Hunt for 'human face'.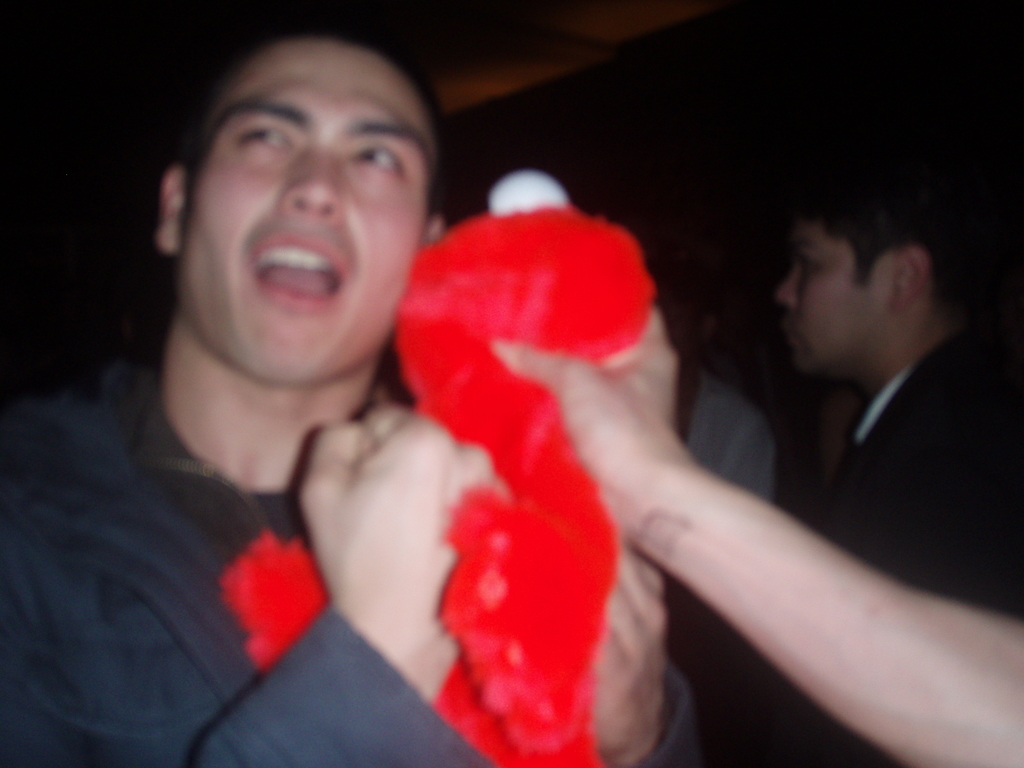
Hunted down at (184,35,445,377).
